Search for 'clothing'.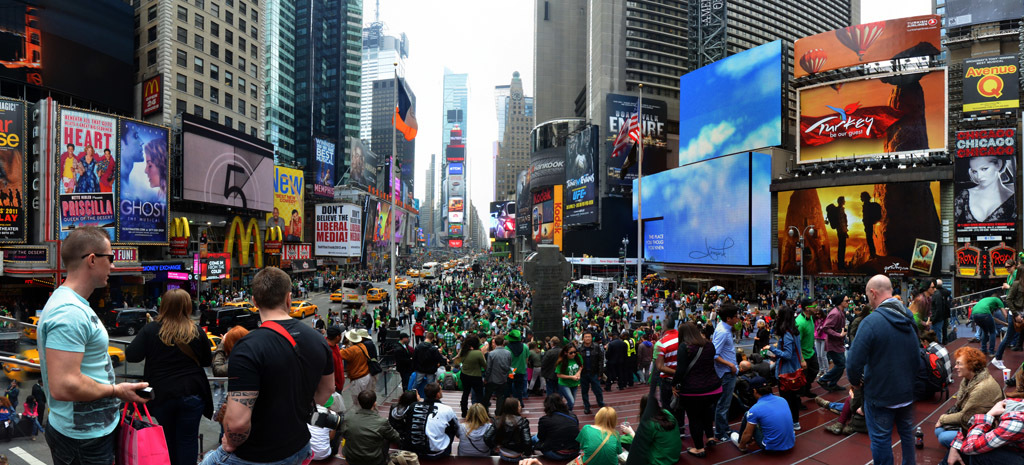
Found at region(579, 416, 625, 464).
